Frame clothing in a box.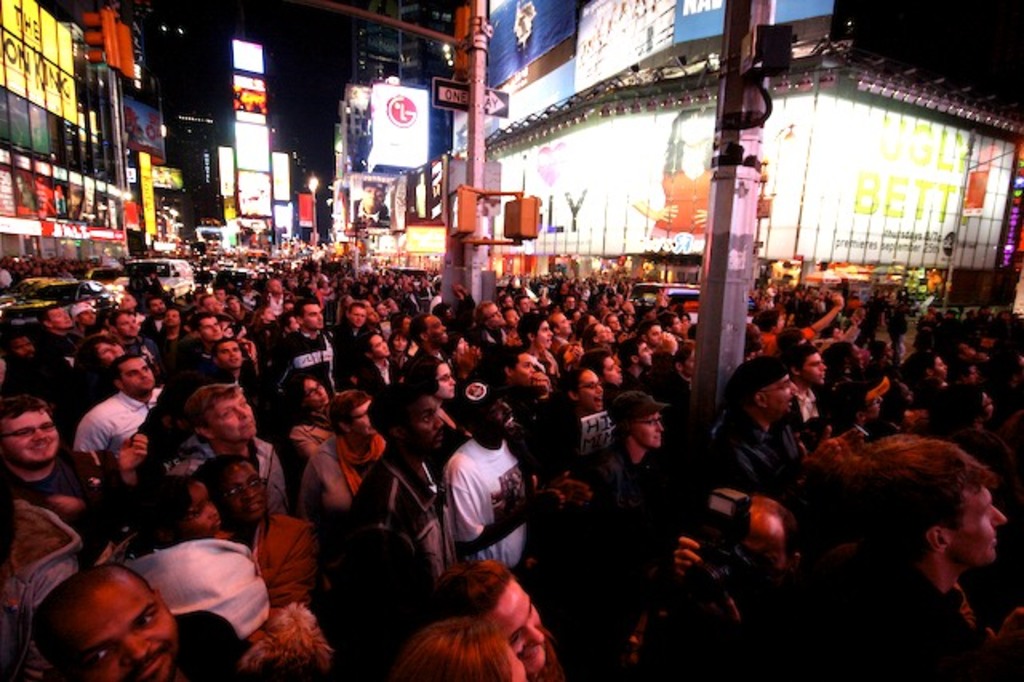
bbox=[134, 525, 275, 650].
